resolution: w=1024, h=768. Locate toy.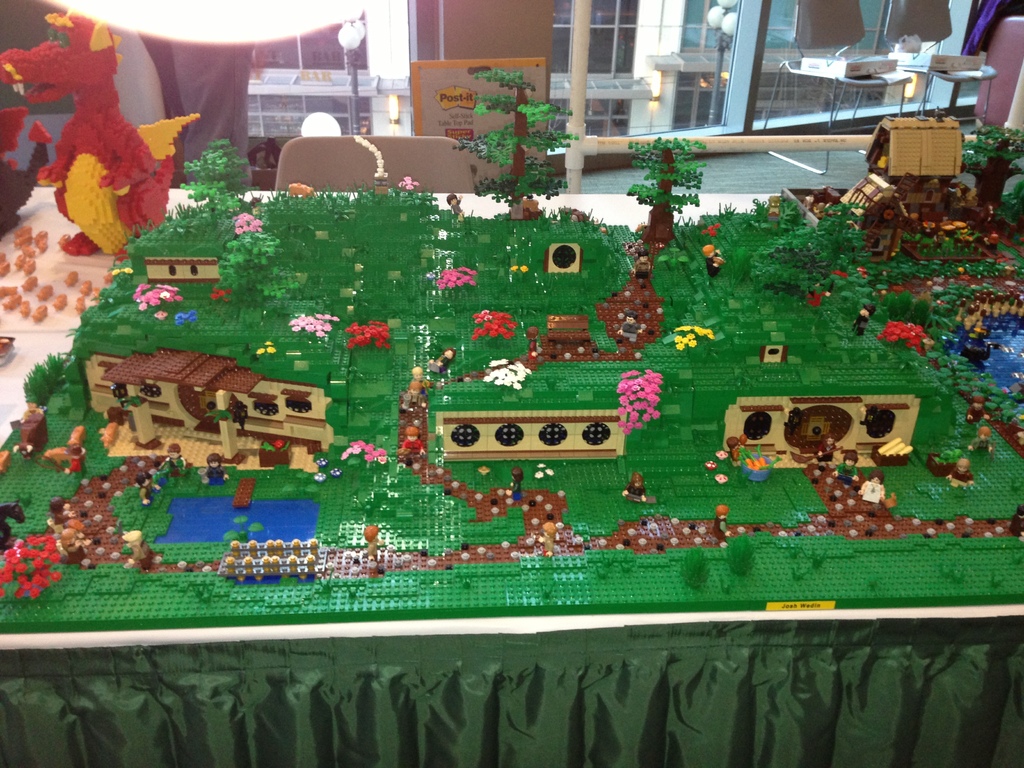
[x1=221, y1=540, x2=242, y2=585].
